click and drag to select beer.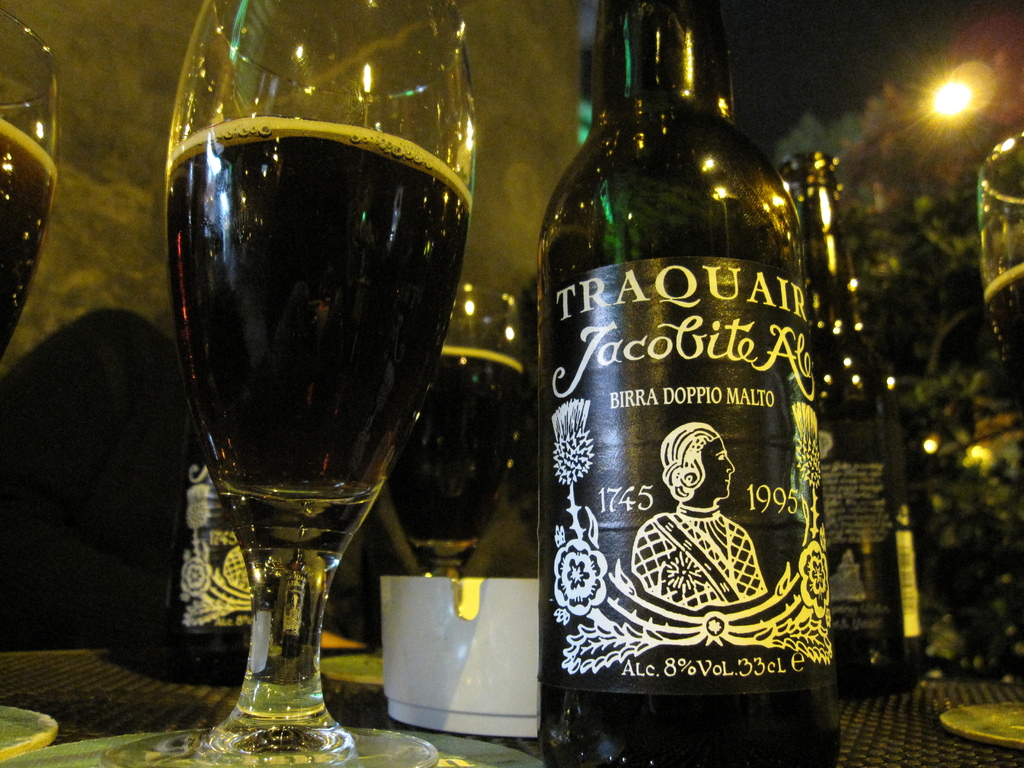
Selection: region(163, 120, 463, 503).
